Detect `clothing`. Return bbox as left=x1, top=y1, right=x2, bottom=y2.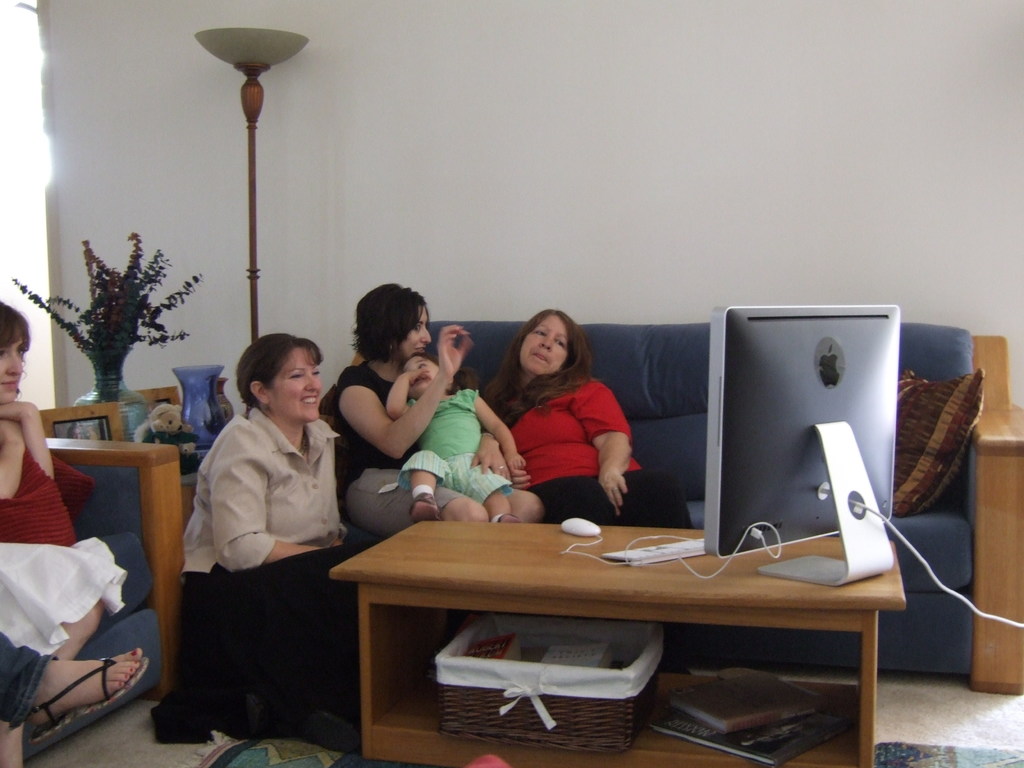
left=394, top=386, right=528, bottom=516.
